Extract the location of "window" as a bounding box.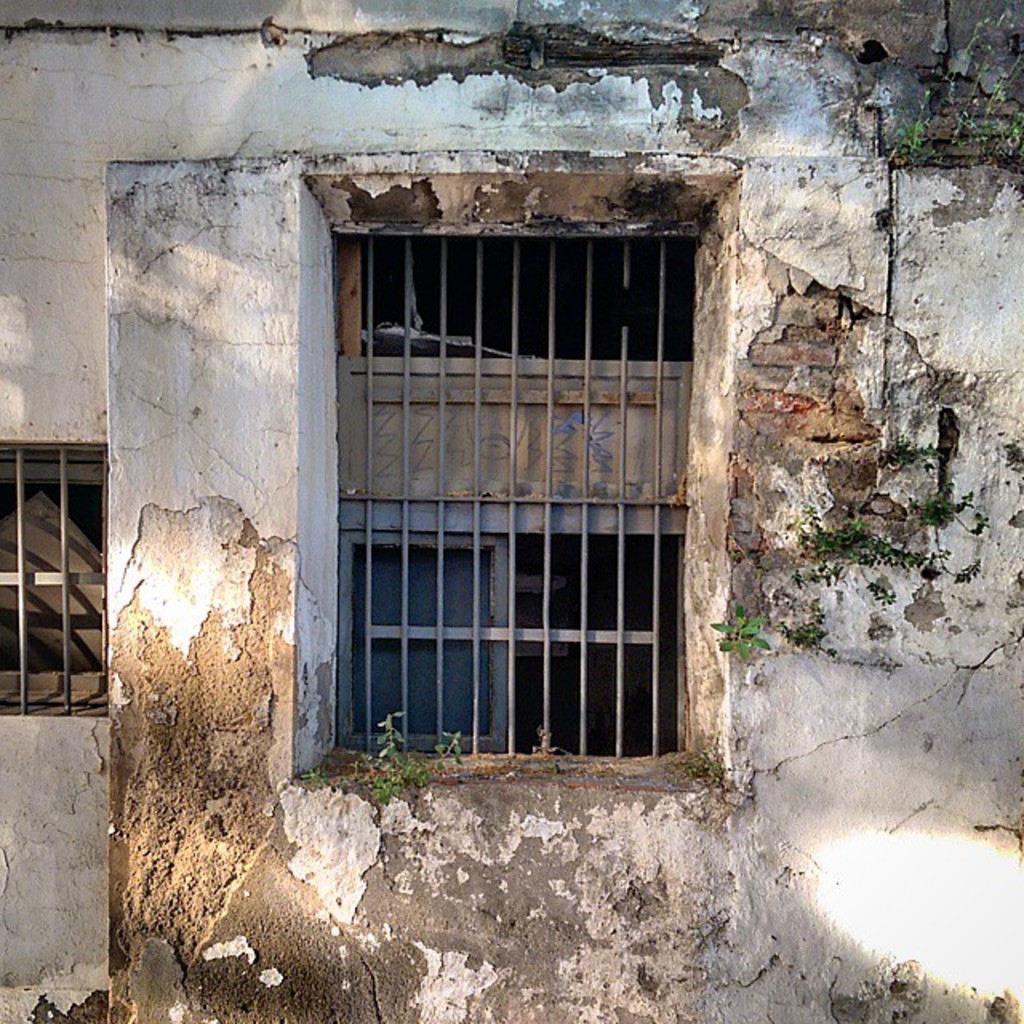
BBox(291, 176, 742, 797).
